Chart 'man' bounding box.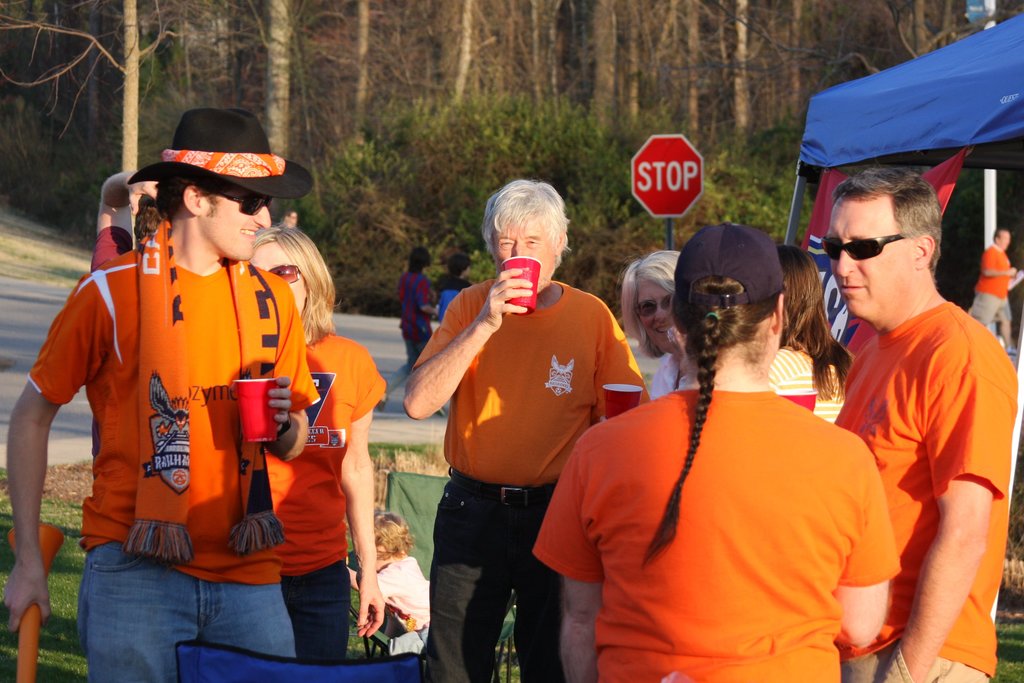
Charted: <box>1,109,323,682</box>.
